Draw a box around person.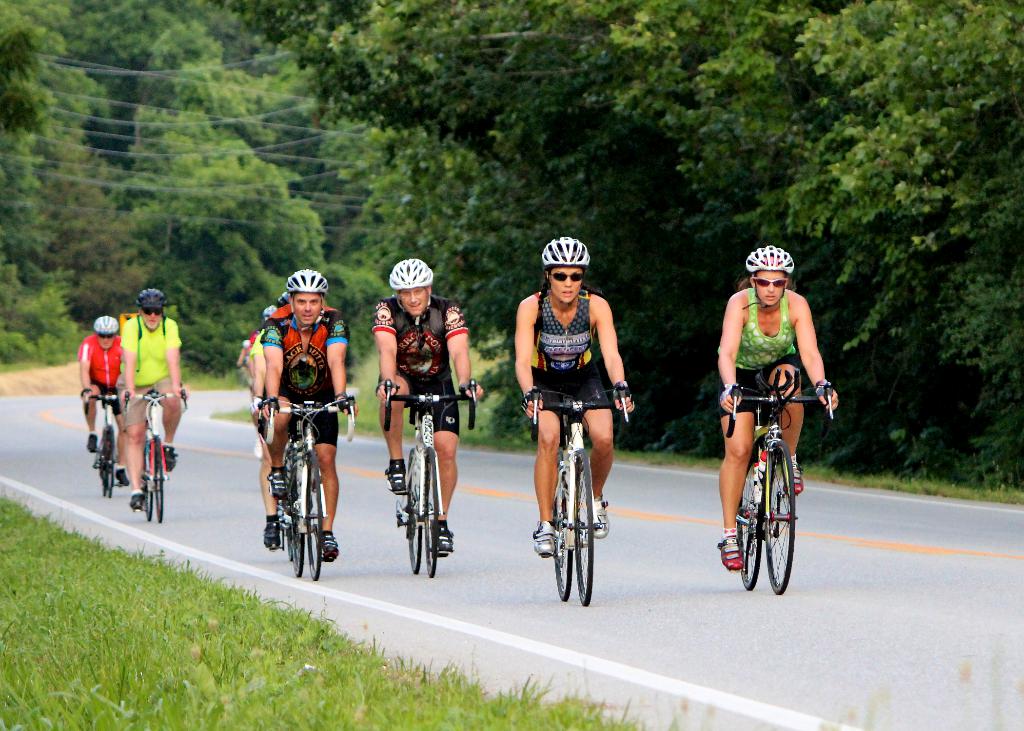
{"left": 257, "top": 273, "right": 352, "bottom": 564}.
